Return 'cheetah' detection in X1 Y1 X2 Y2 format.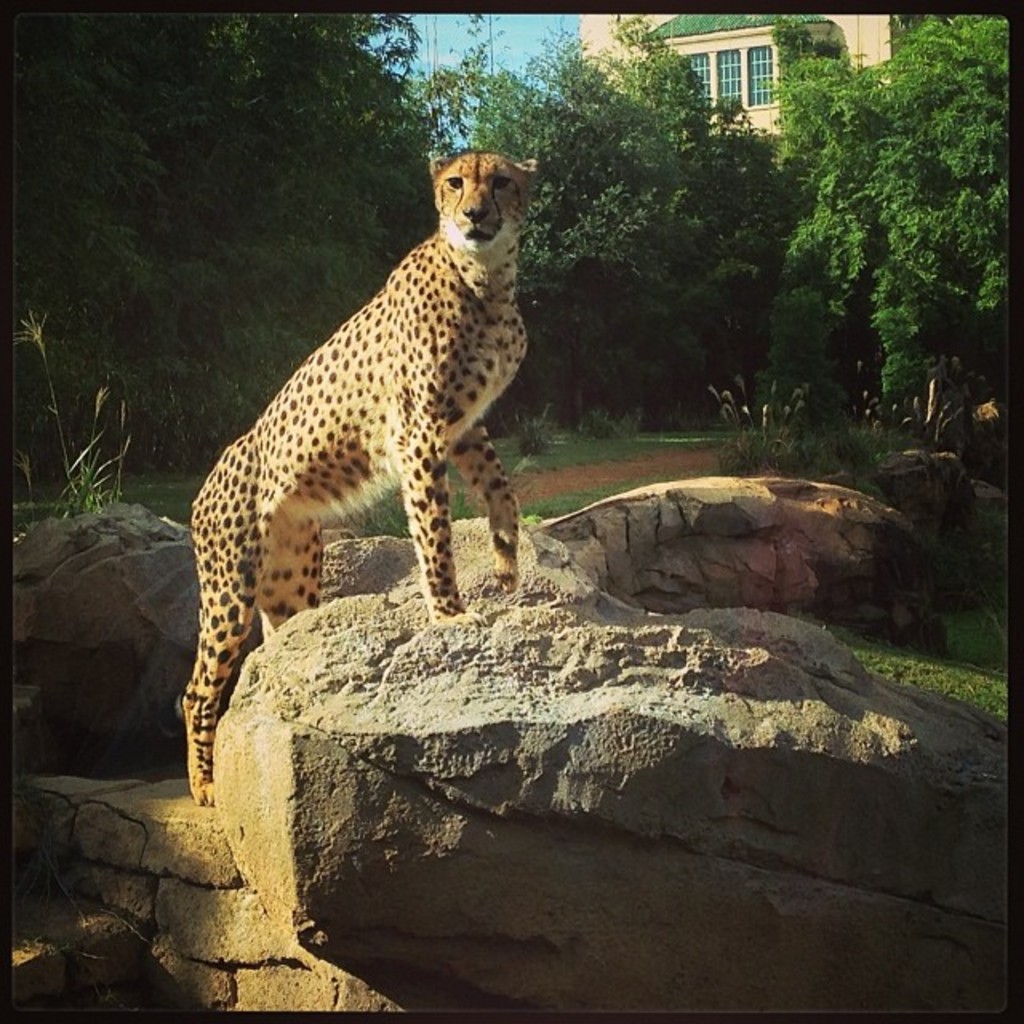
182 146 533 808.
